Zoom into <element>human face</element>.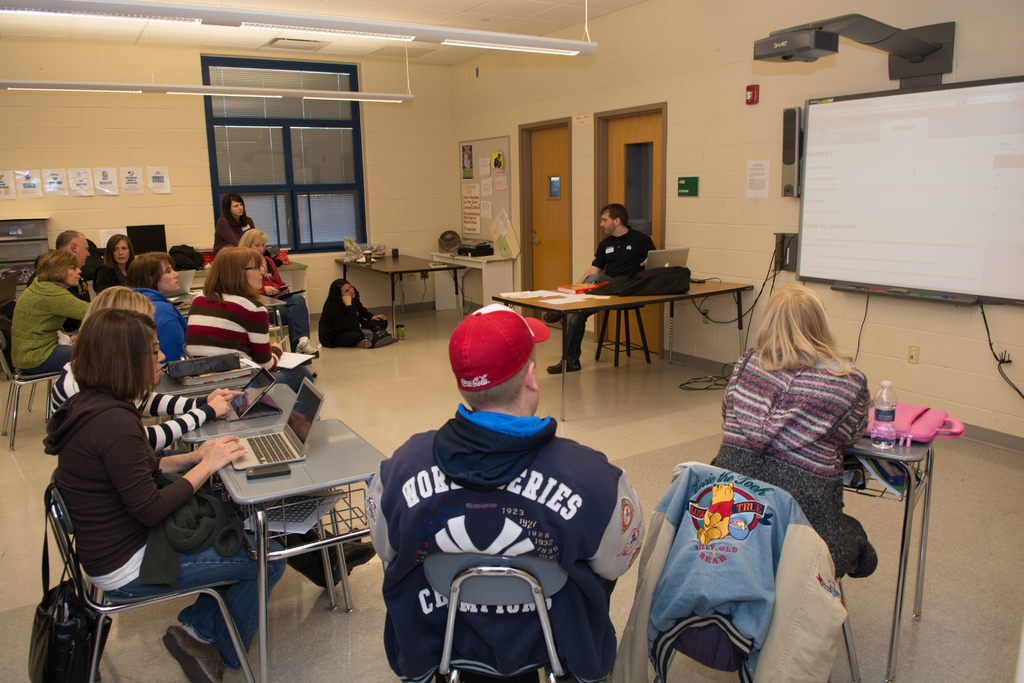
Zoom target: detection(341, 283, 355, 296).
